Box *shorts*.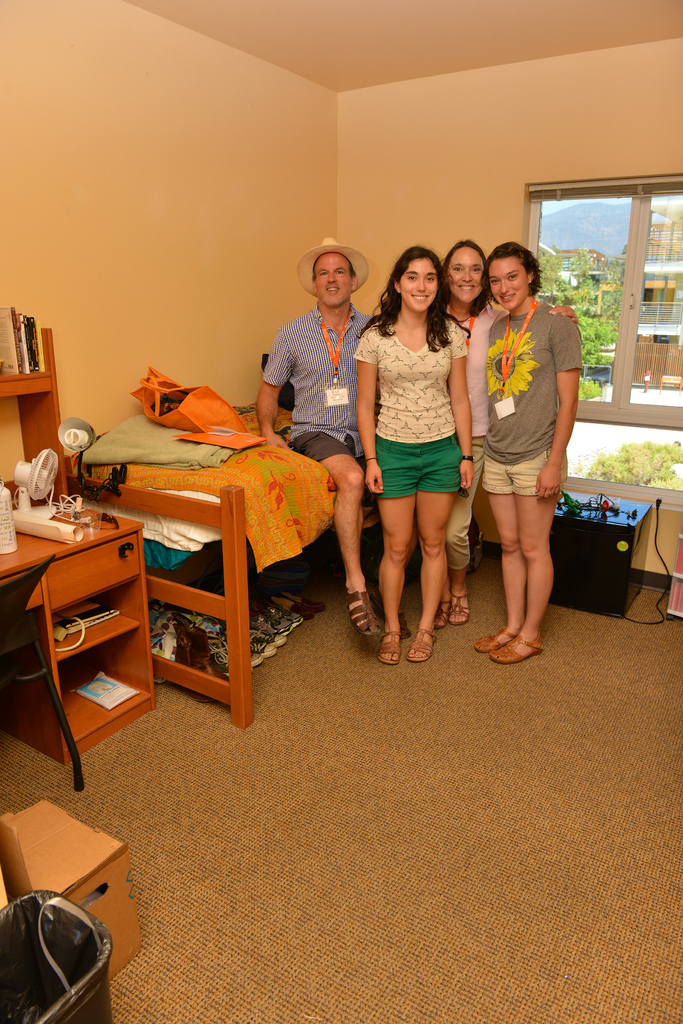
bbox(289, 426, 358, 465).
